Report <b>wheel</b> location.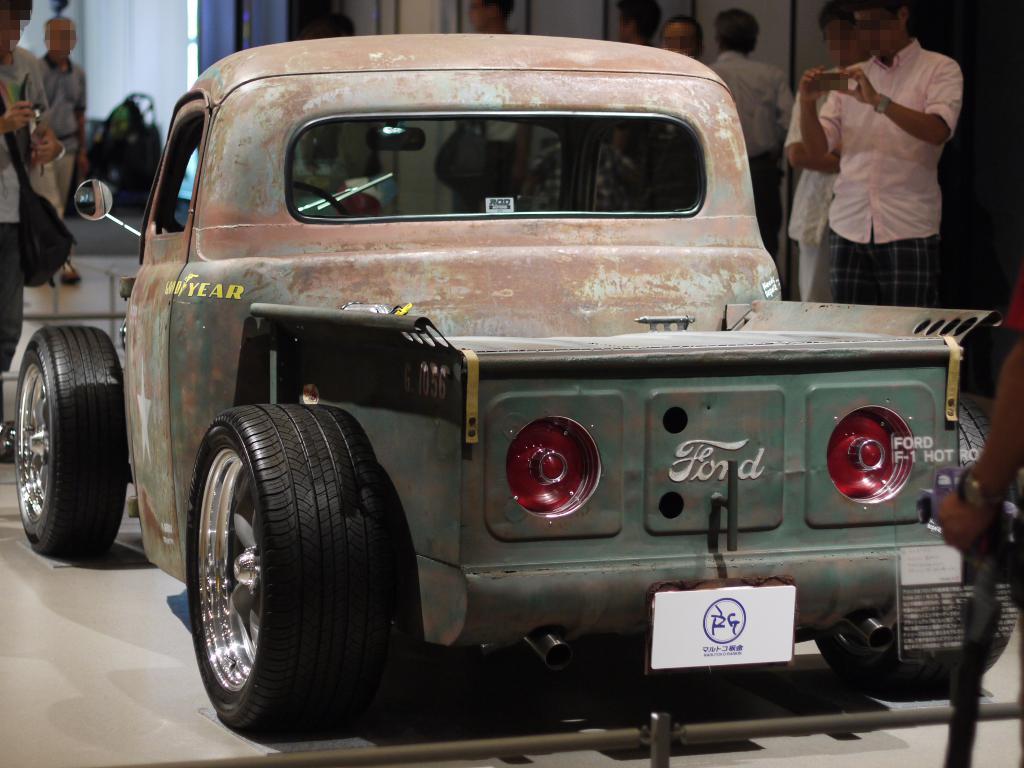
Report: rect(179, 410, 447, 726).
